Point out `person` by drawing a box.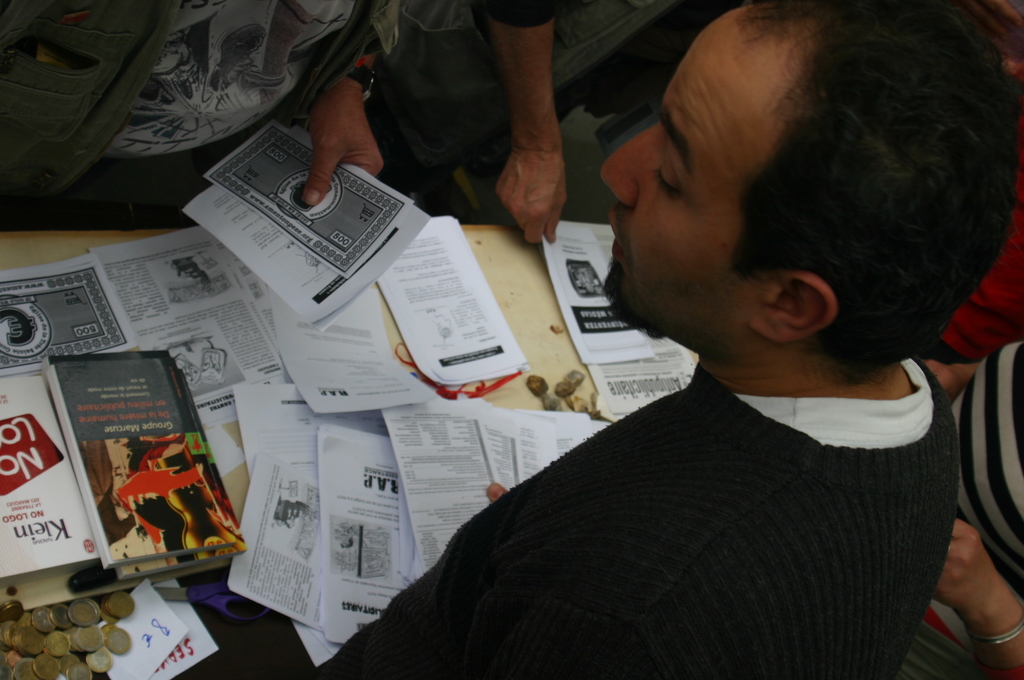
x1=918 y1=3 x2=1023 y2=405.
